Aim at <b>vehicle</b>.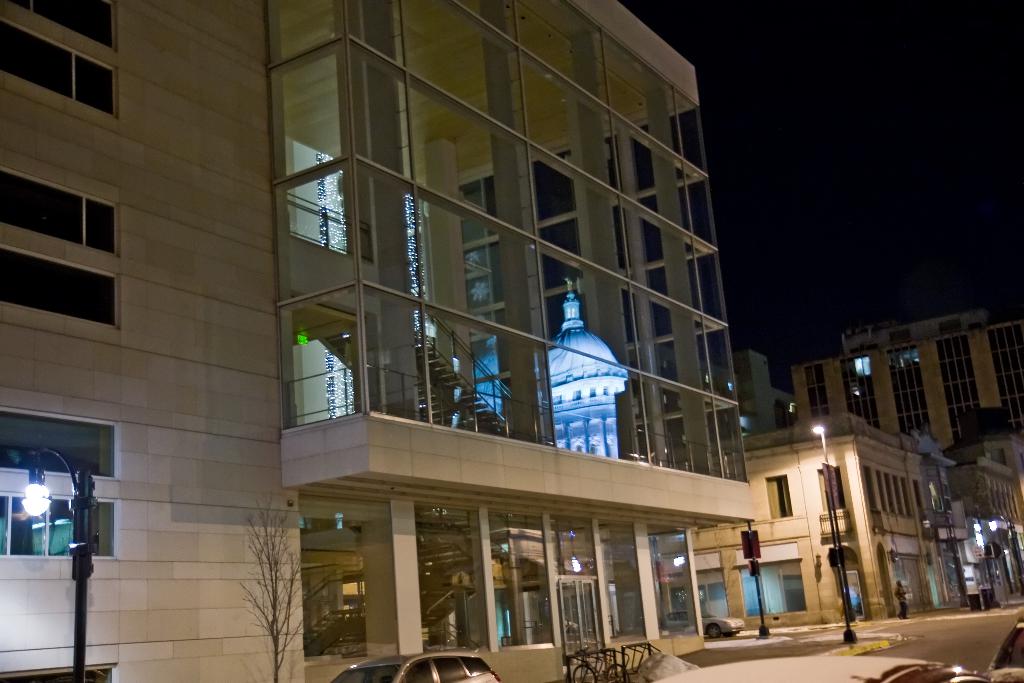
Aimed at (left=327, top=651, right=501, bottom=682).
